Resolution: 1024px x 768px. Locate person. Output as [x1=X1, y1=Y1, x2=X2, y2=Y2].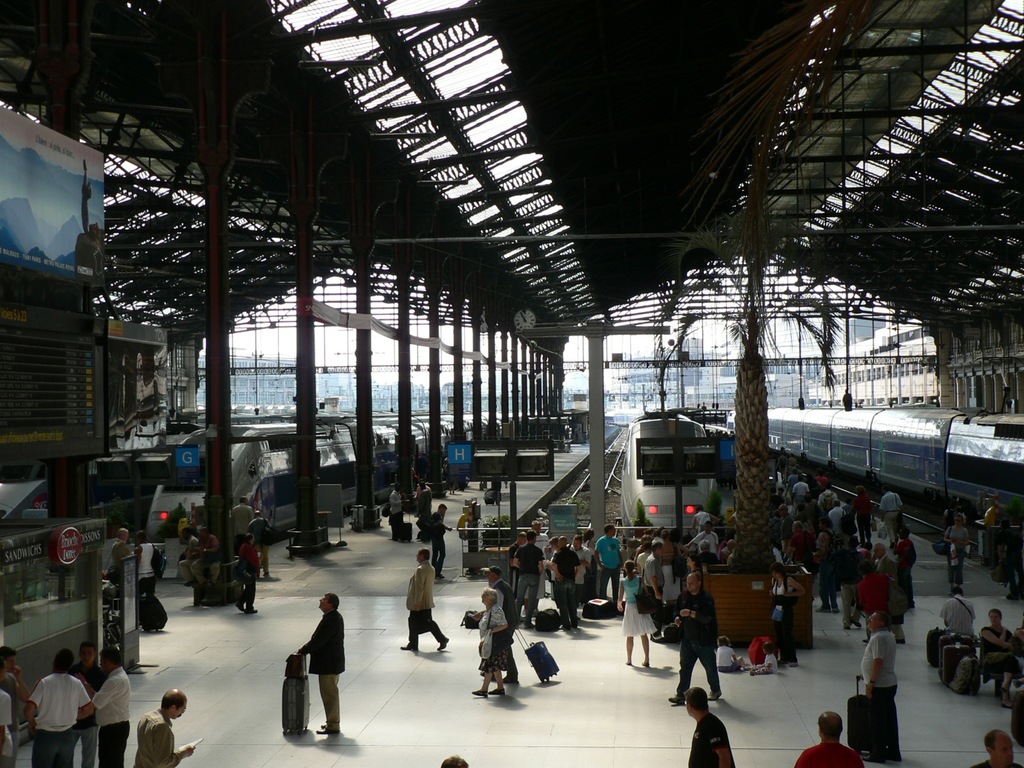
[x1=0, y1=655, x2=7, y2=767].
